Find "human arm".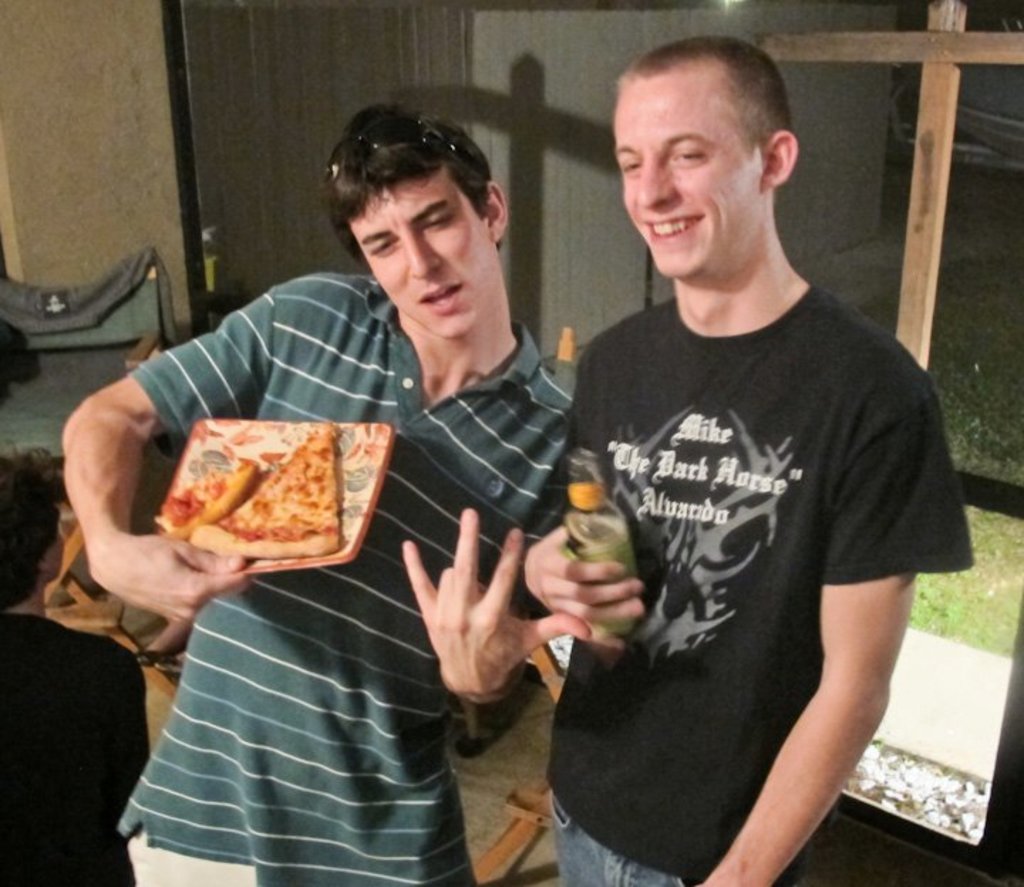
x1=61, y1=274, x2=297, y2=628.
